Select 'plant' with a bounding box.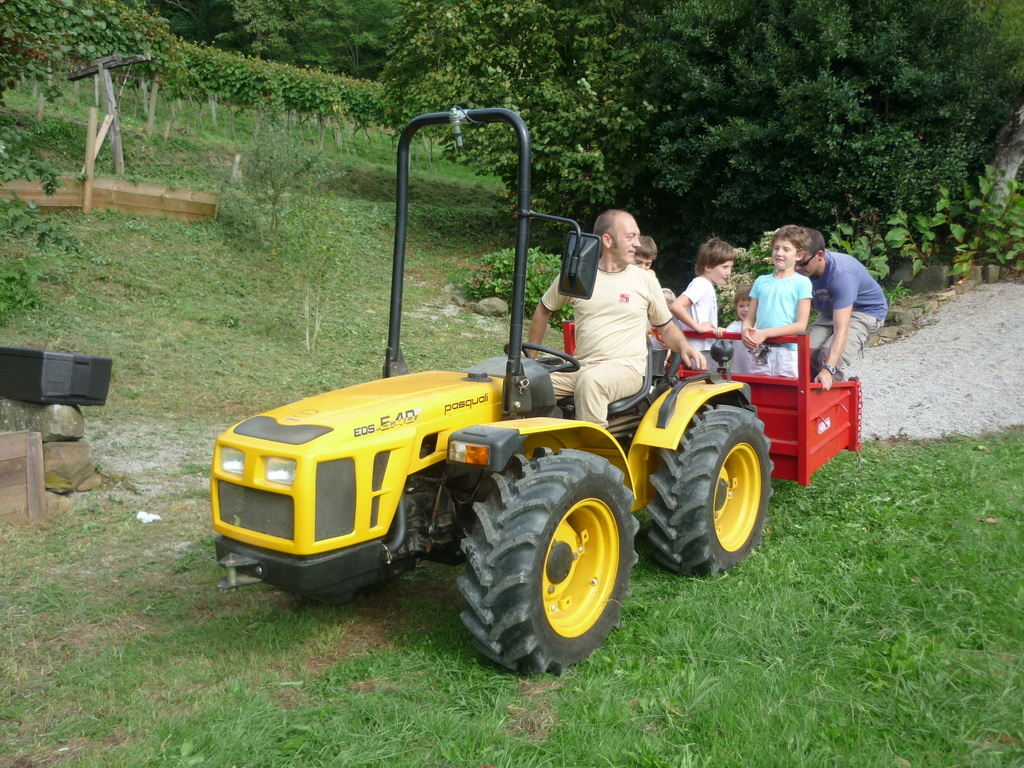
[463, 244, 572, 323].
